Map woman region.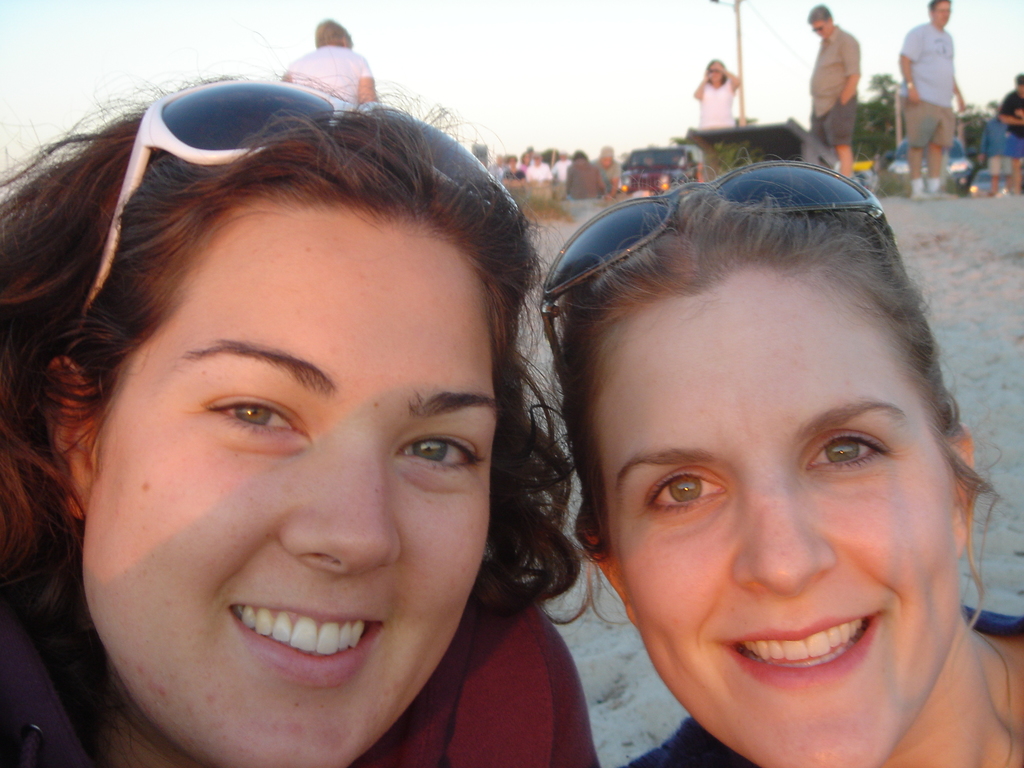
Mapped to bbox=[689, 60, 739, 181].
